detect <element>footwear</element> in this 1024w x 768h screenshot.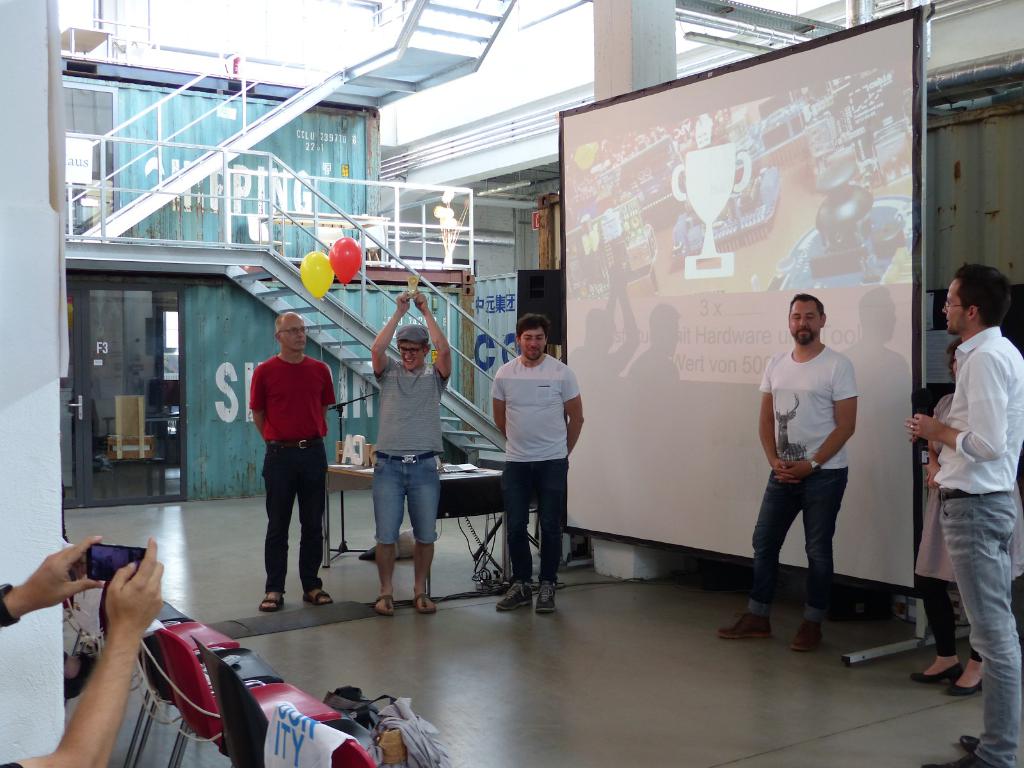
Detection: x1=493 y1=579 x2=531 y2=611.
